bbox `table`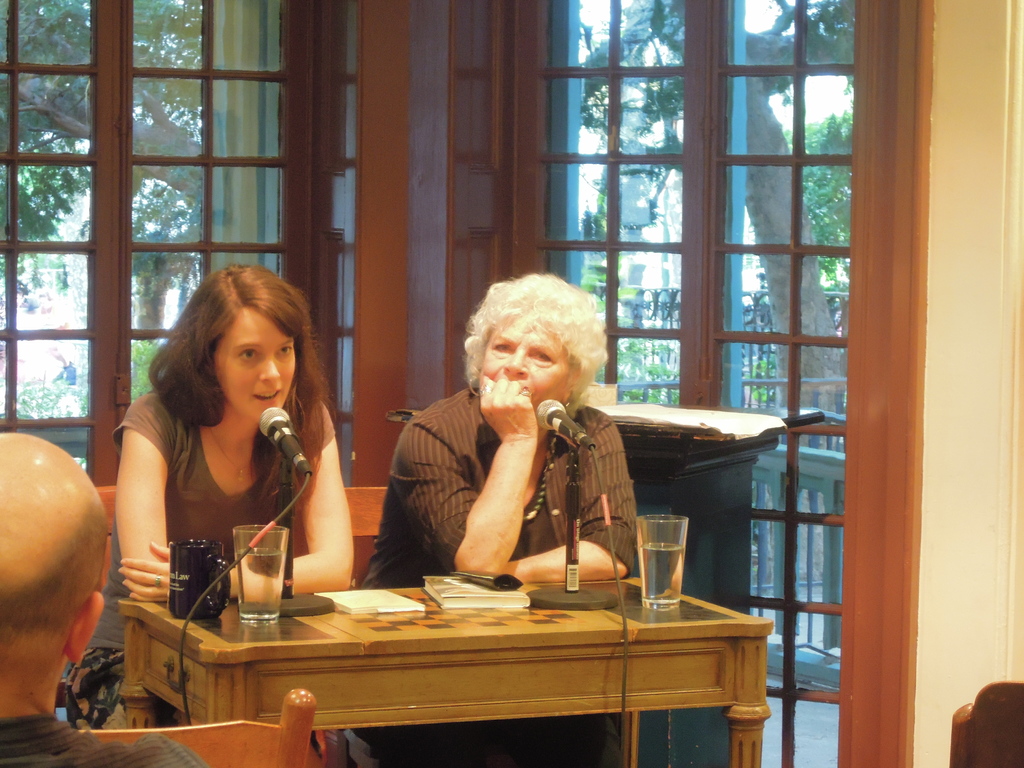
[380,408,827,767]
